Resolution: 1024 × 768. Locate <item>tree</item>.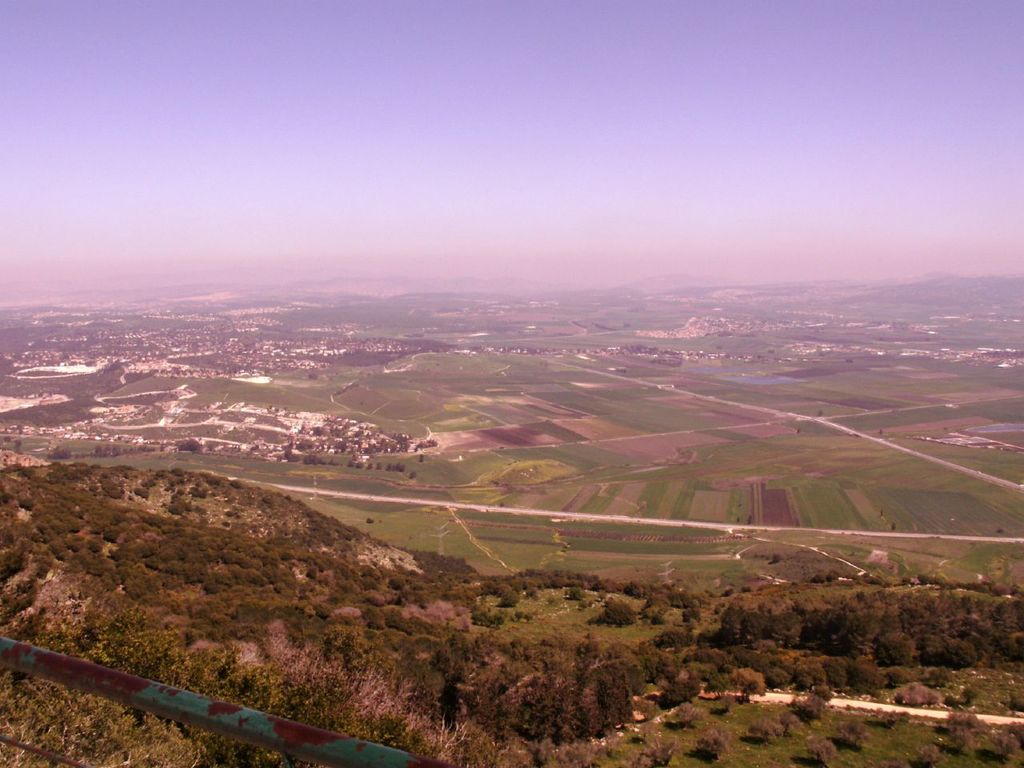
rect(547, 654, 648, 740).
